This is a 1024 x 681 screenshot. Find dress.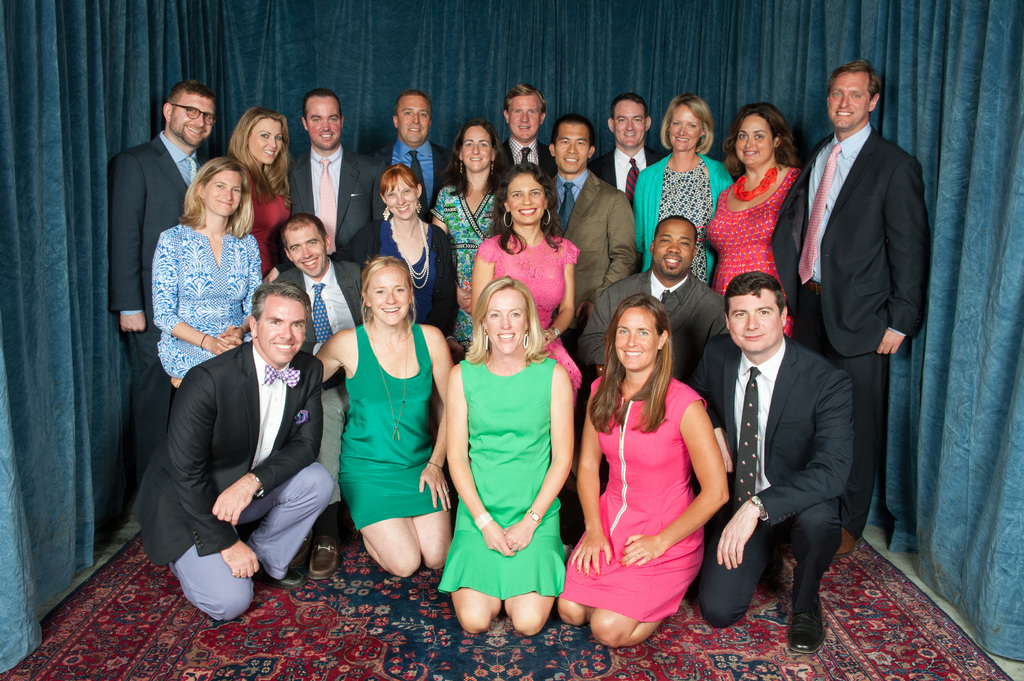
Bounding box: bbox(243, 165, 292, 274).
